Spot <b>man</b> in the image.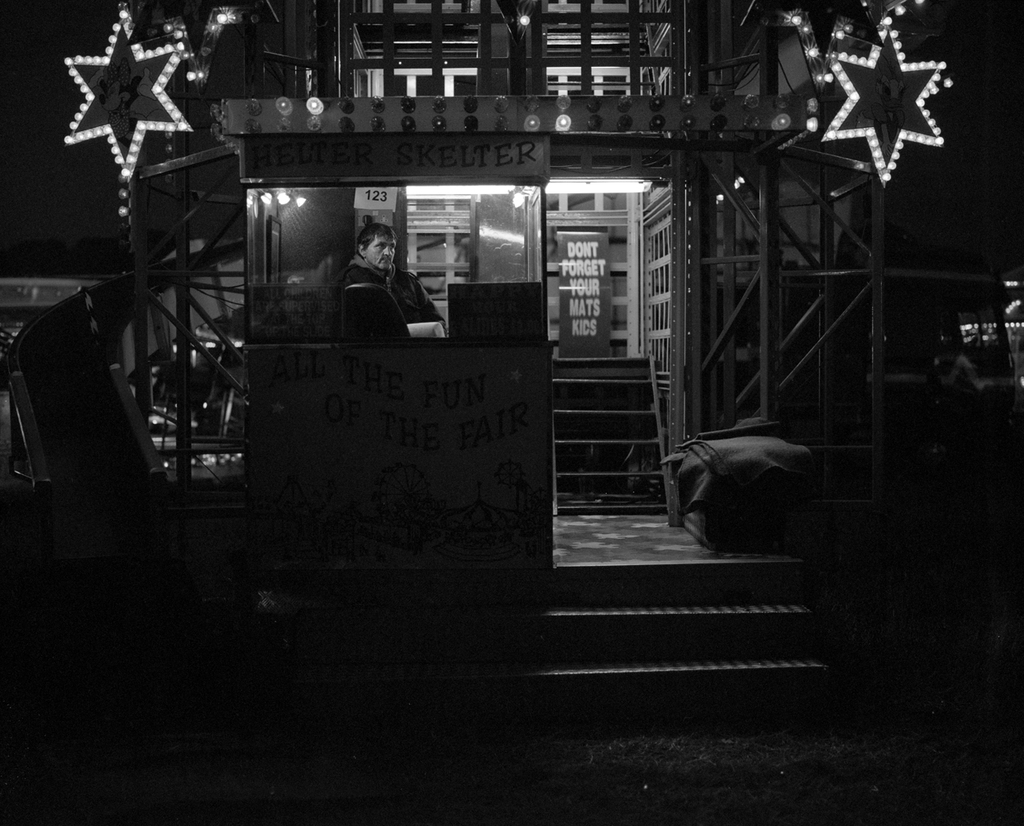
<b>man</b> found at Rect(331, 222, 446, 331).
